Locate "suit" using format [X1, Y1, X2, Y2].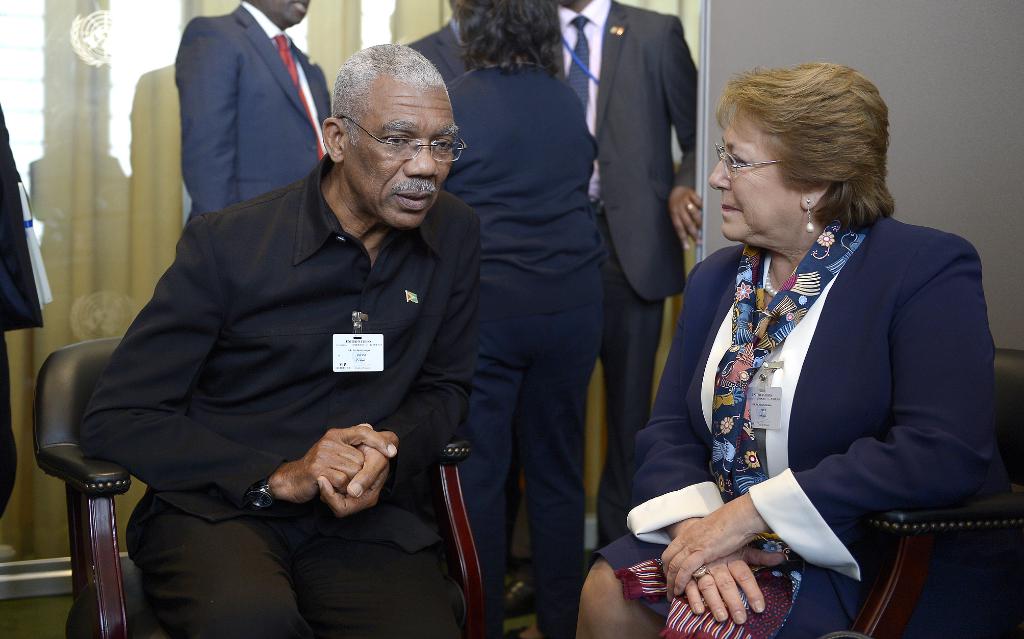
[173, 0, 332, 231].
